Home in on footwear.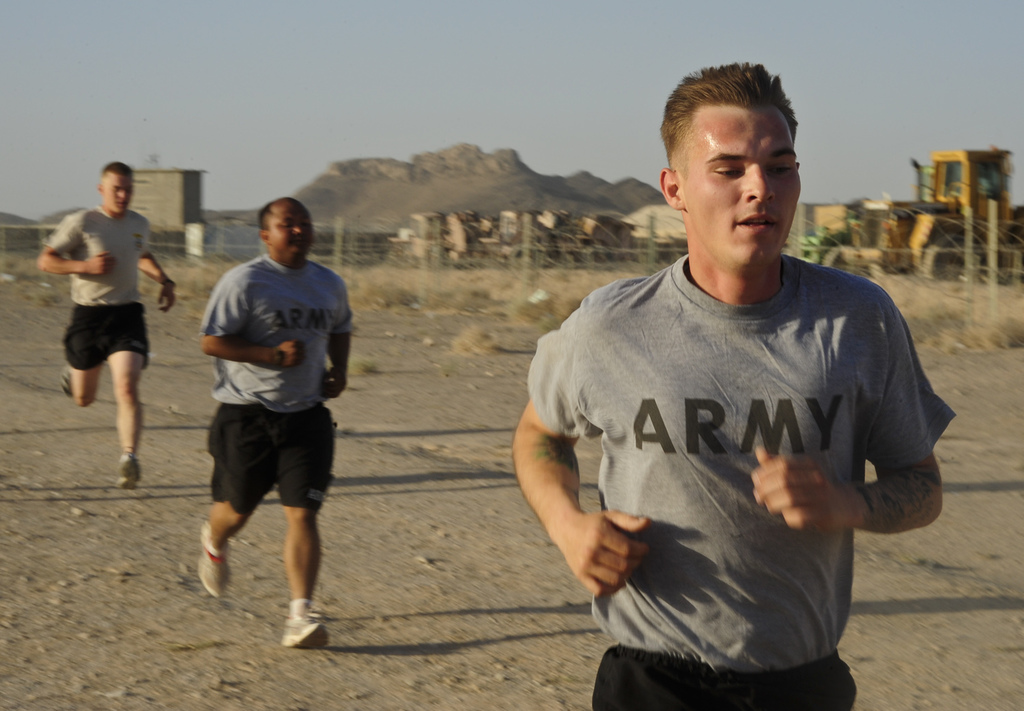
Homed in at 115 448 145 489.
